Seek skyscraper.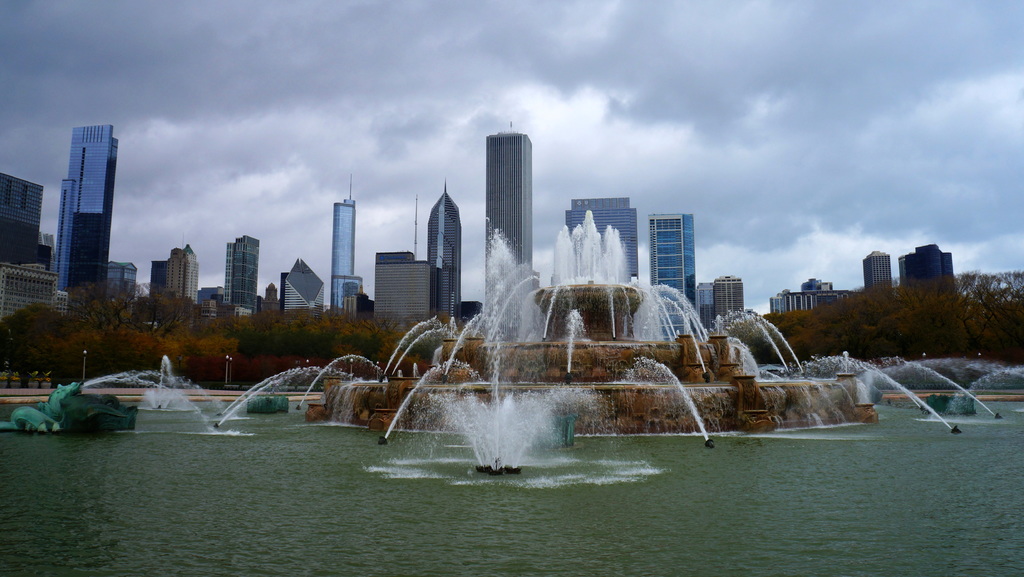
select_region(228, 234, 261, 318).
